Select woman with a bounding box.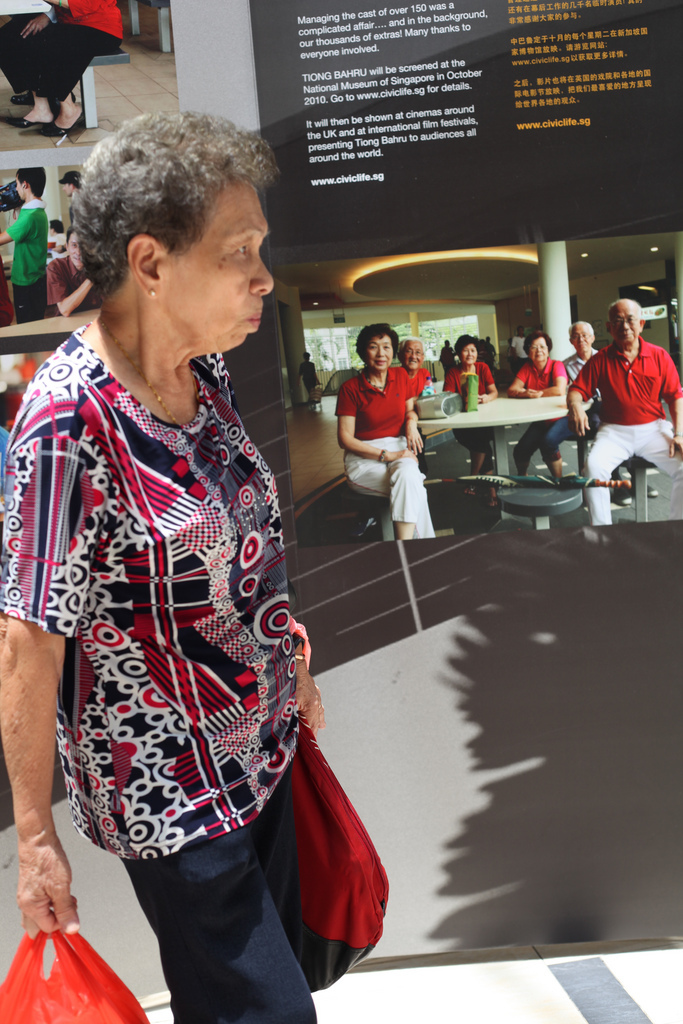
bbox=[502, 329, 578, 476].
